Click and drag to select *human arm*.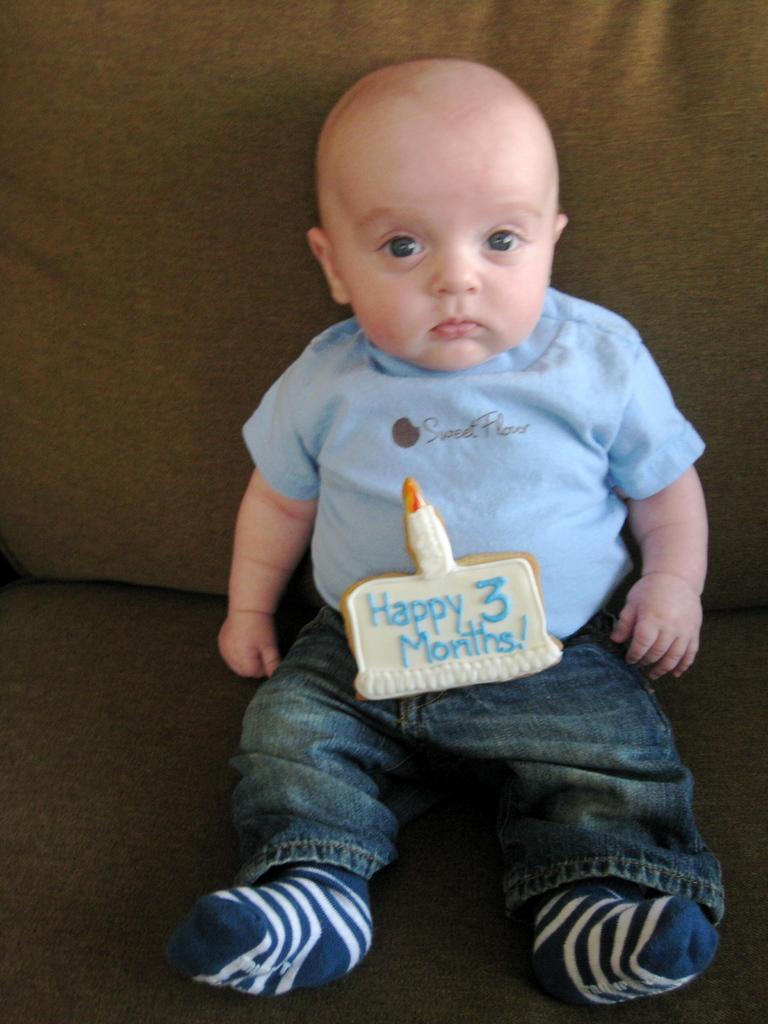
Selection: [610, 339, 723, 676].
